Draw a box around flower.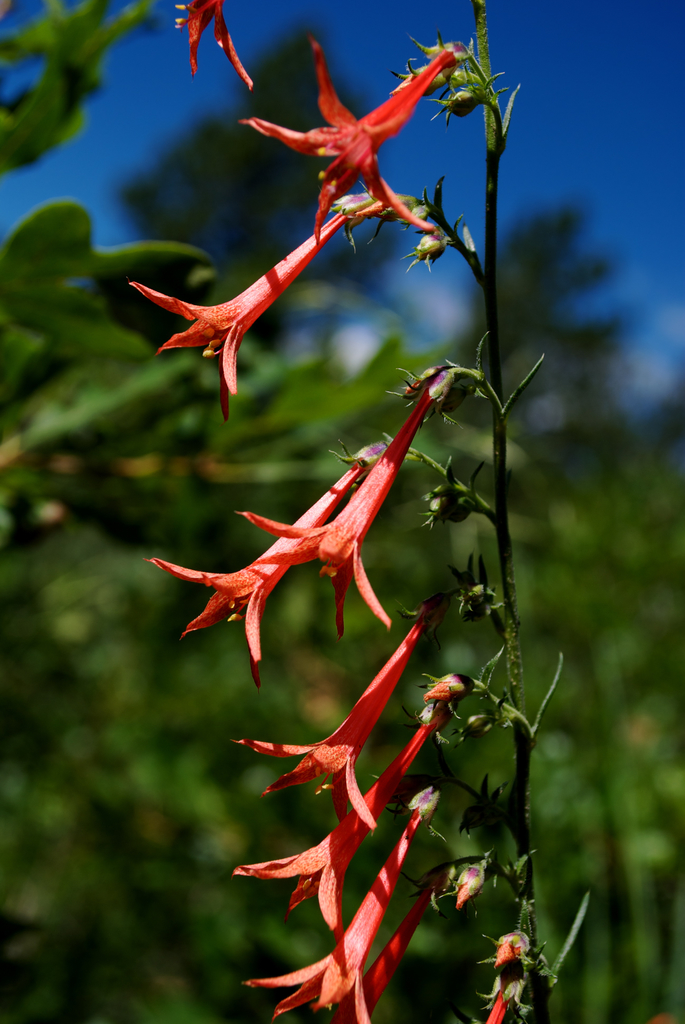
246 807 419 1023.
